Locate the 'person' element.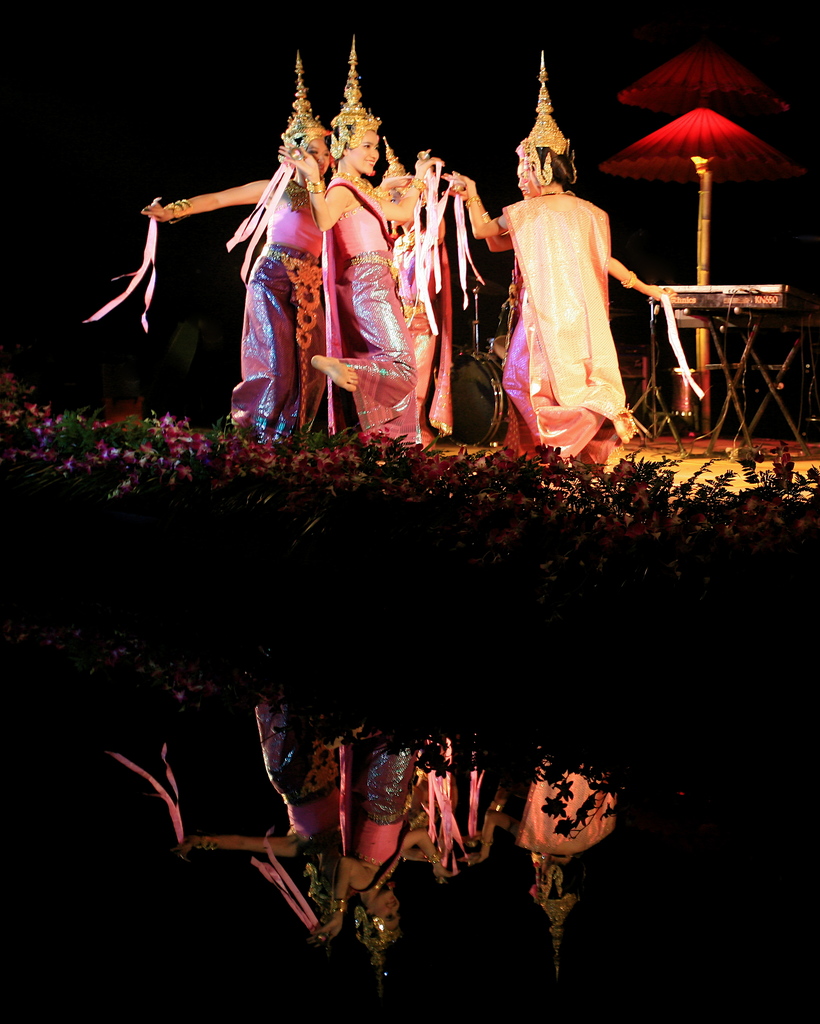
Element bbox: (279,123,439,450).
